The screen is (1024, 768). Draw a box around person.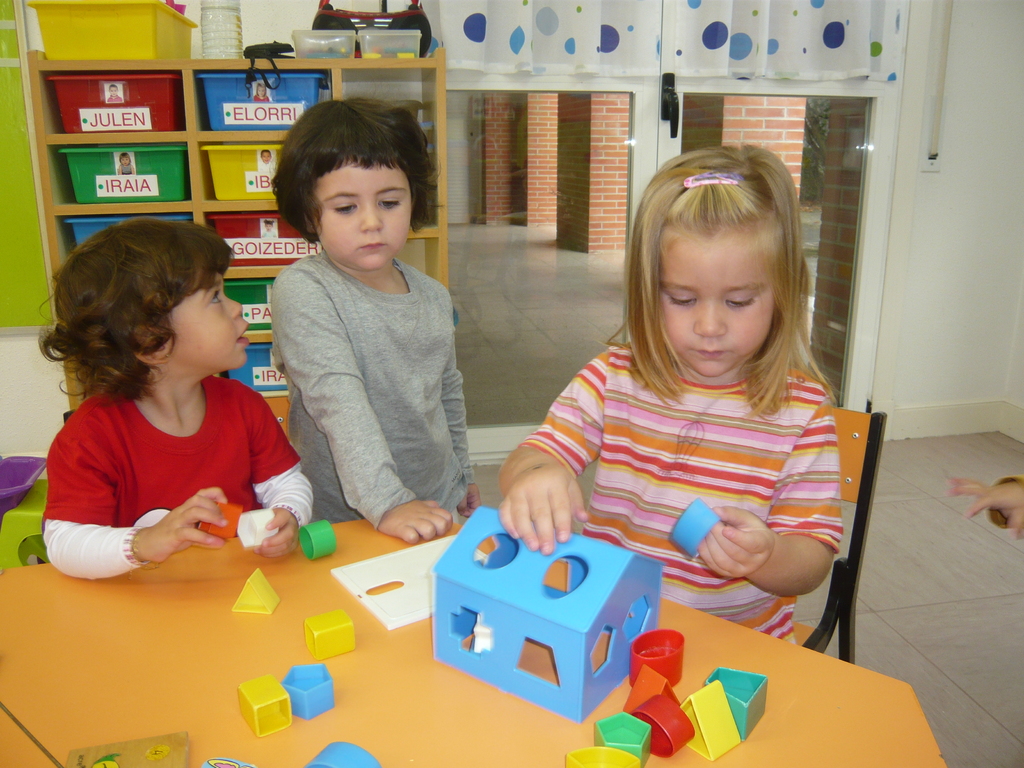
<bbox>254, 81, 269, 104</bbox>.
